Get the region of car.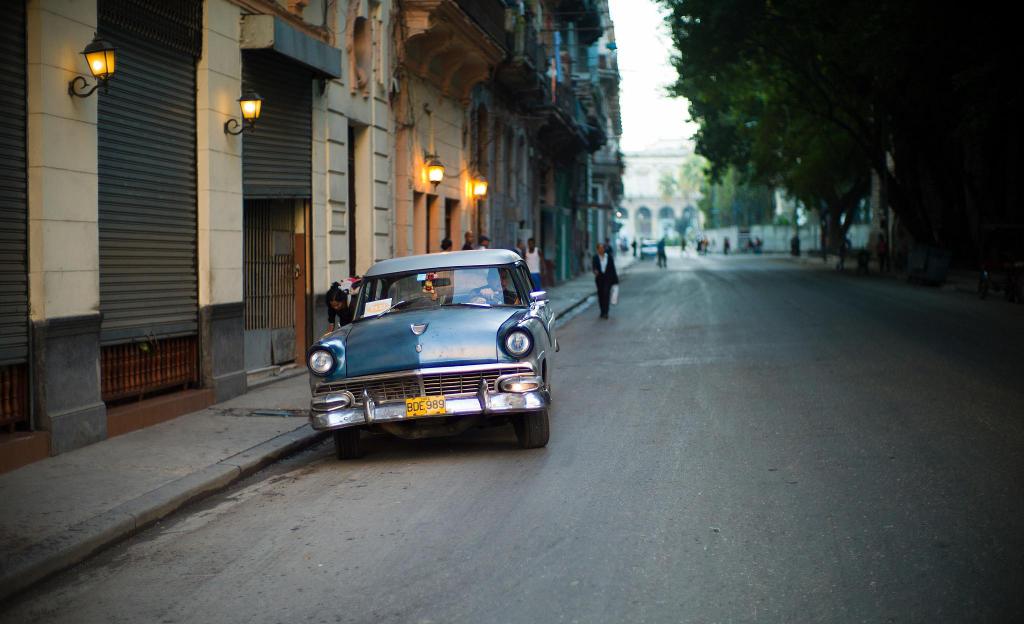
l=296, t=250, r=563, b=462.
